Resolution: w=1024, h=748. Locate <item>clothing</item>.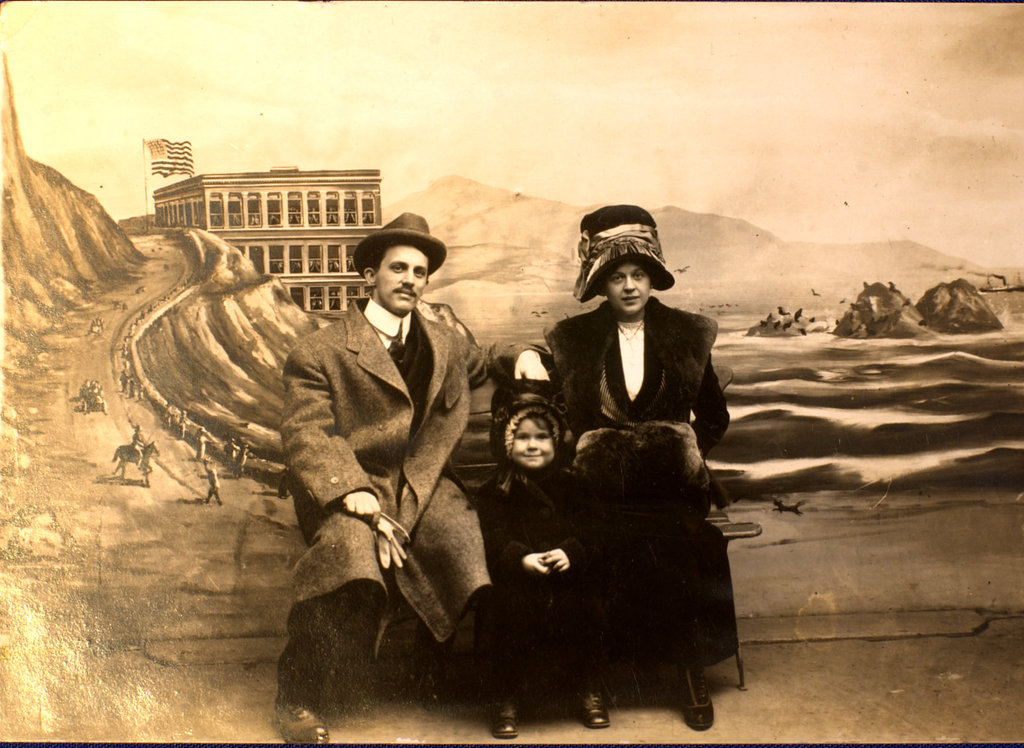
rect(545, 294, 736, 690).
